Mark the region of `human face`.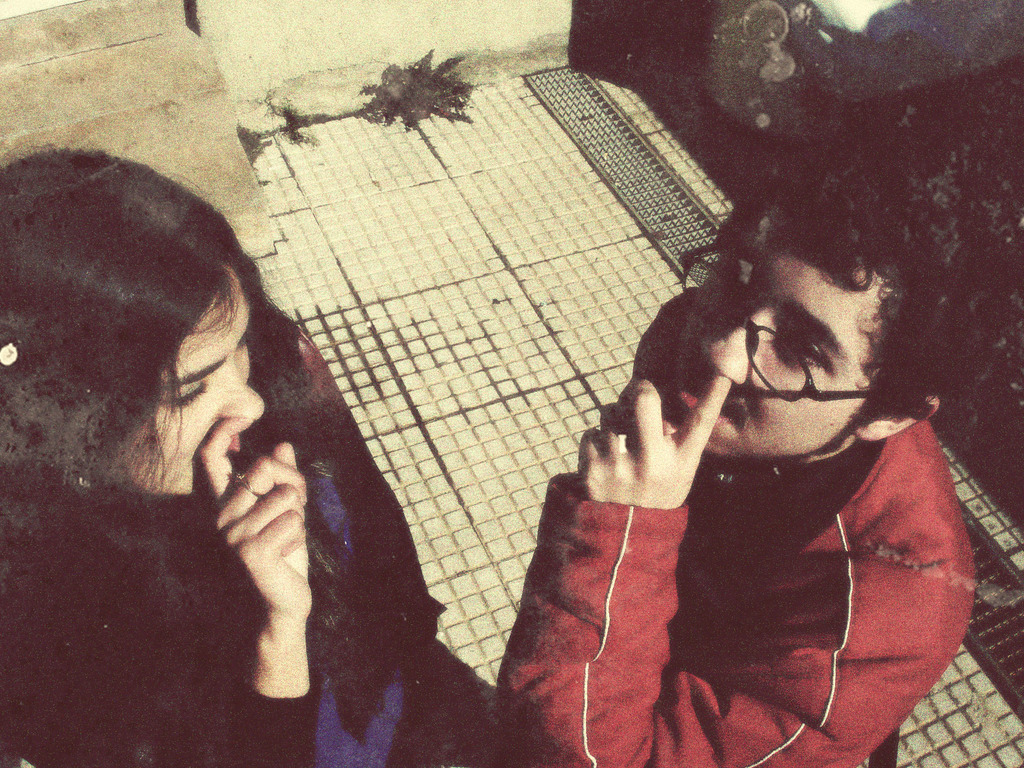
Region: (left=121, top=281, right=267, bottom=493).
